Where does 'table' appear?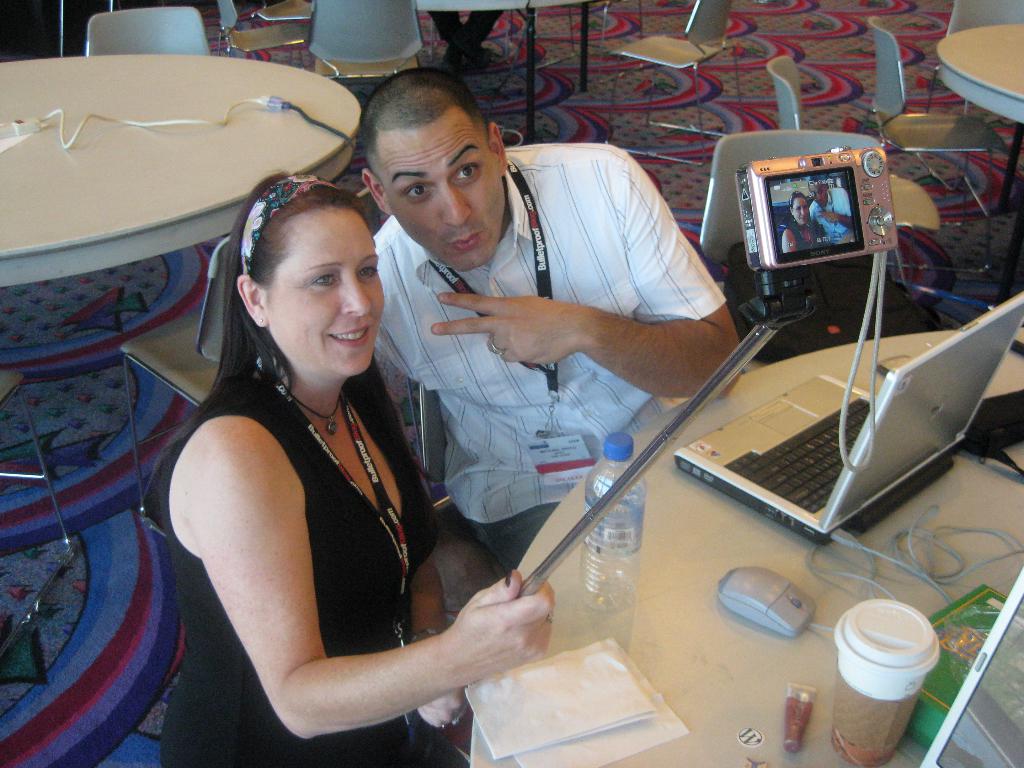
Appears at select_region(931, 22, 1023, 314).
